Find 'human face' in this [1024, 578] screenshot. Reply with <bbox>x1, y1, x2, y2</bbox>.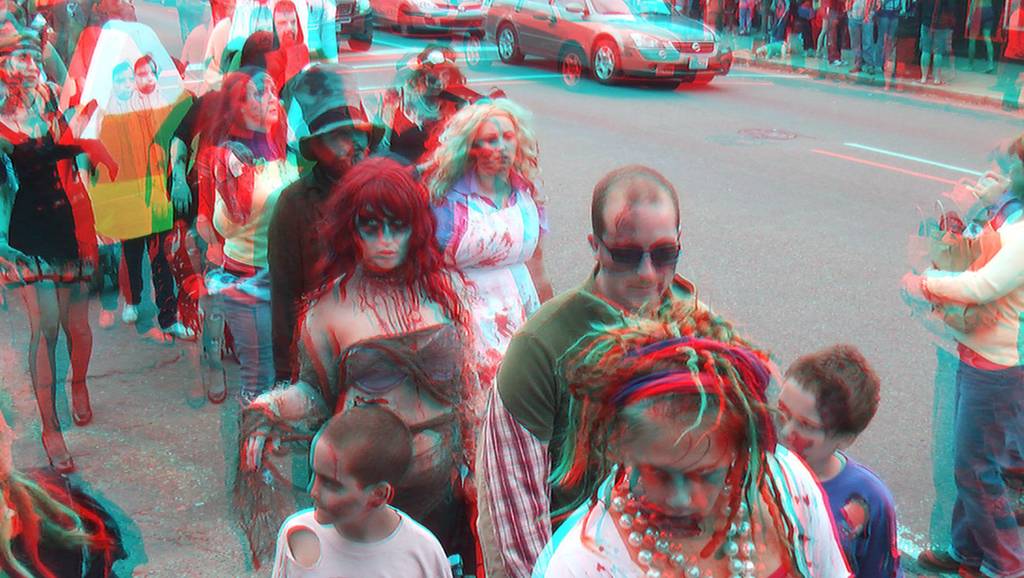
<bbox>323, 129, 370, 169</bbox>.
